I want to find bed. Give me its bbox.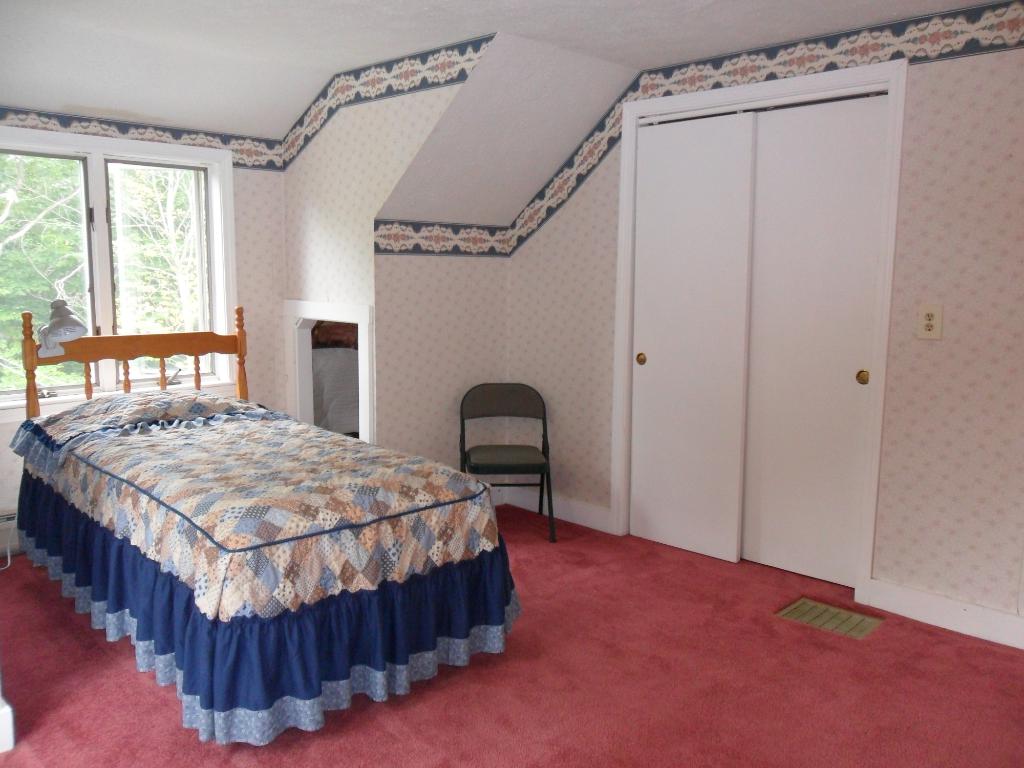
BBox(0, 282, 525, 755).
